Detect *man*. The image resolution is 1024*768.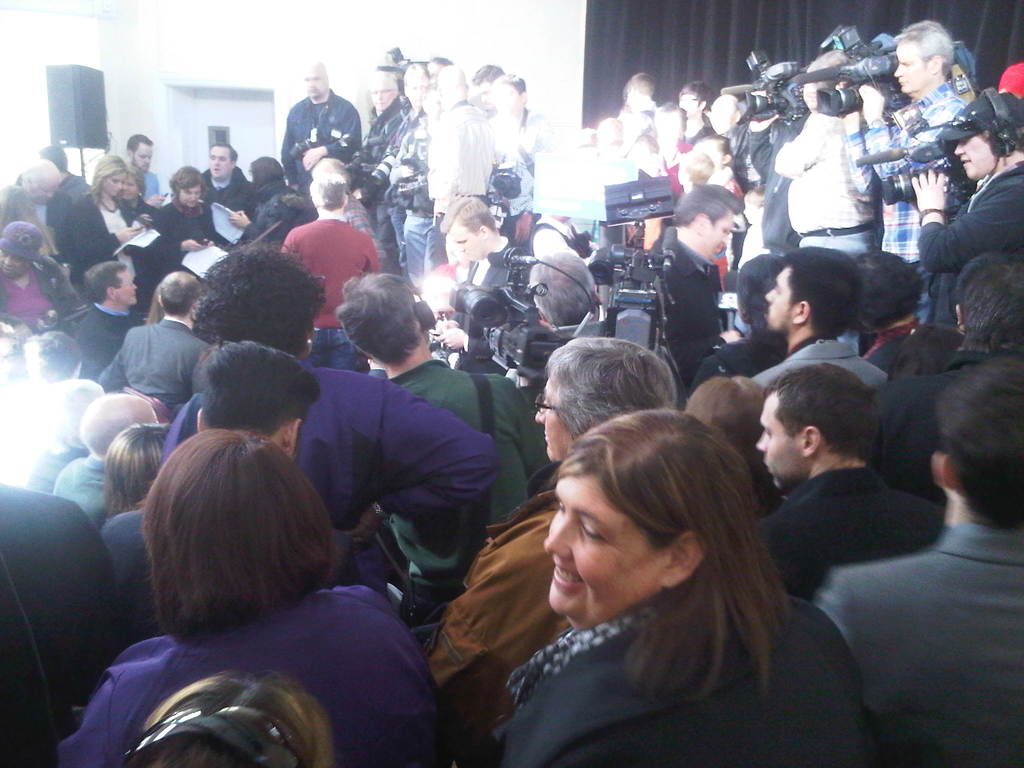
locate(774, 51, 885, 356).
